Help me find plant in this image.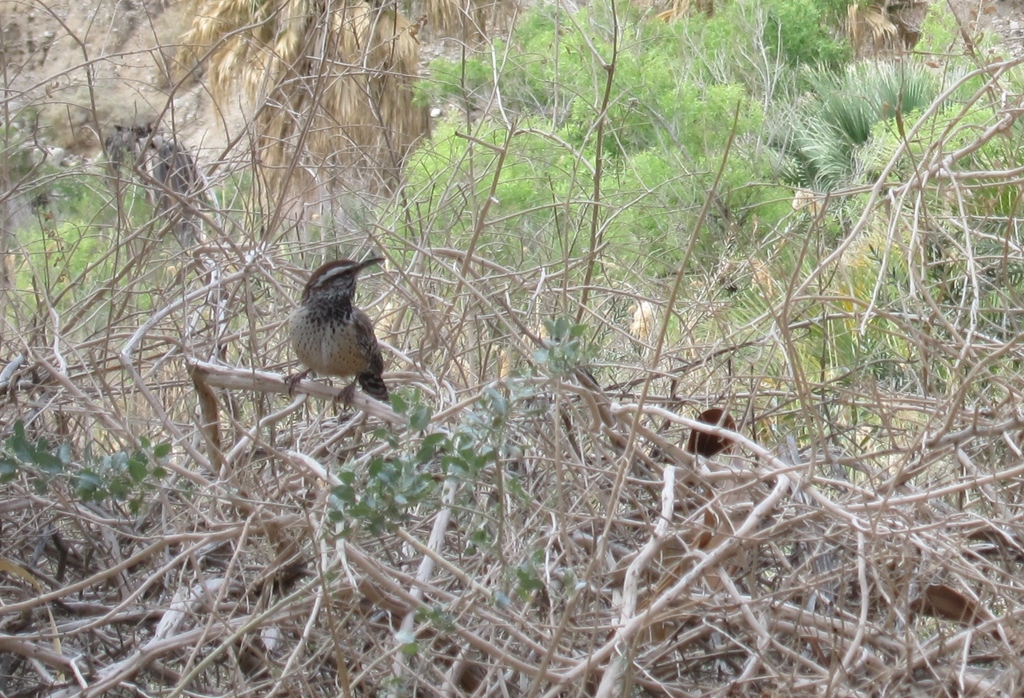
Found it: bbox=(0, 107, 173, 539).
